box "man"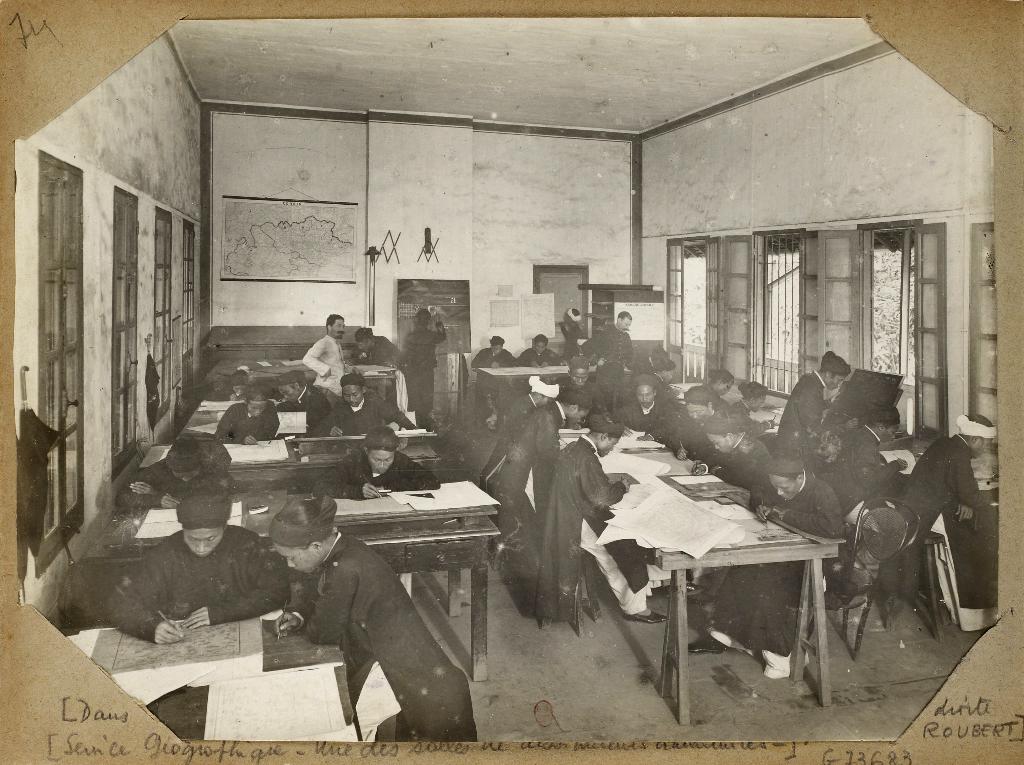
<box>303,310,346,410</box>
